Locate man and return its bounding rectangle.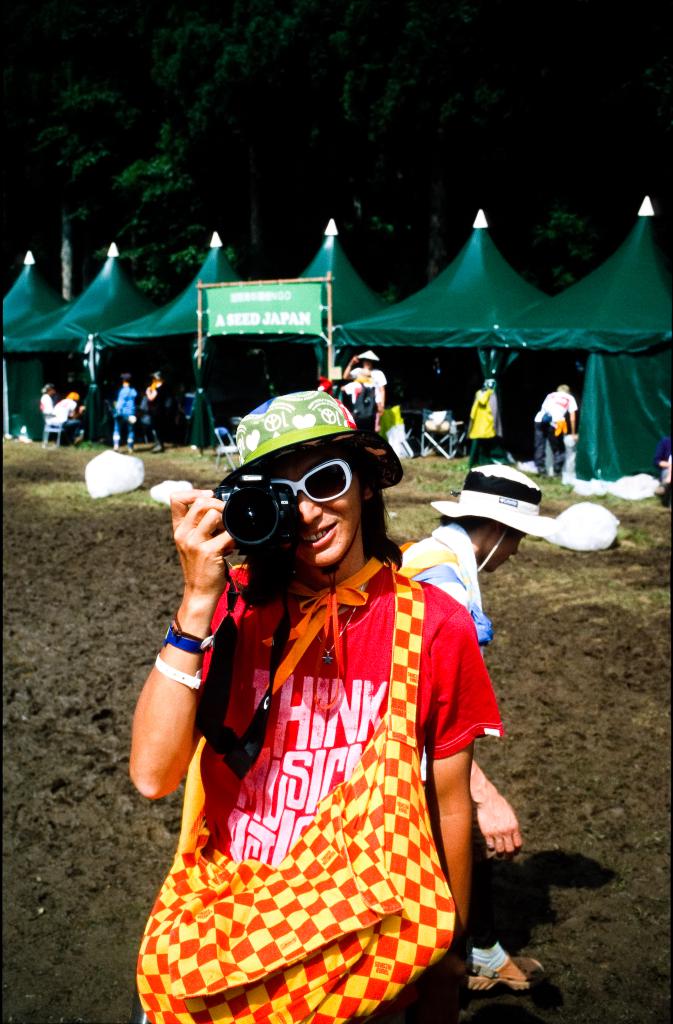
(x1=149, y1=368, x2=170, y2=457).
